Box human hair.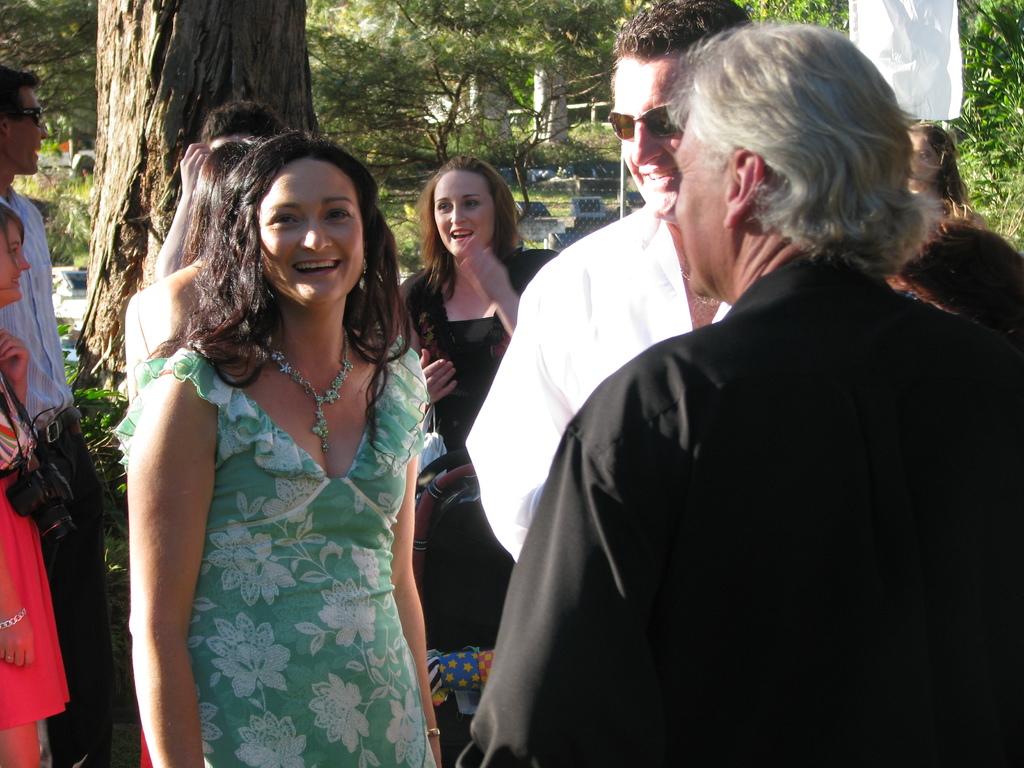
[left=893, top=214, right=1023, bottom=342].
